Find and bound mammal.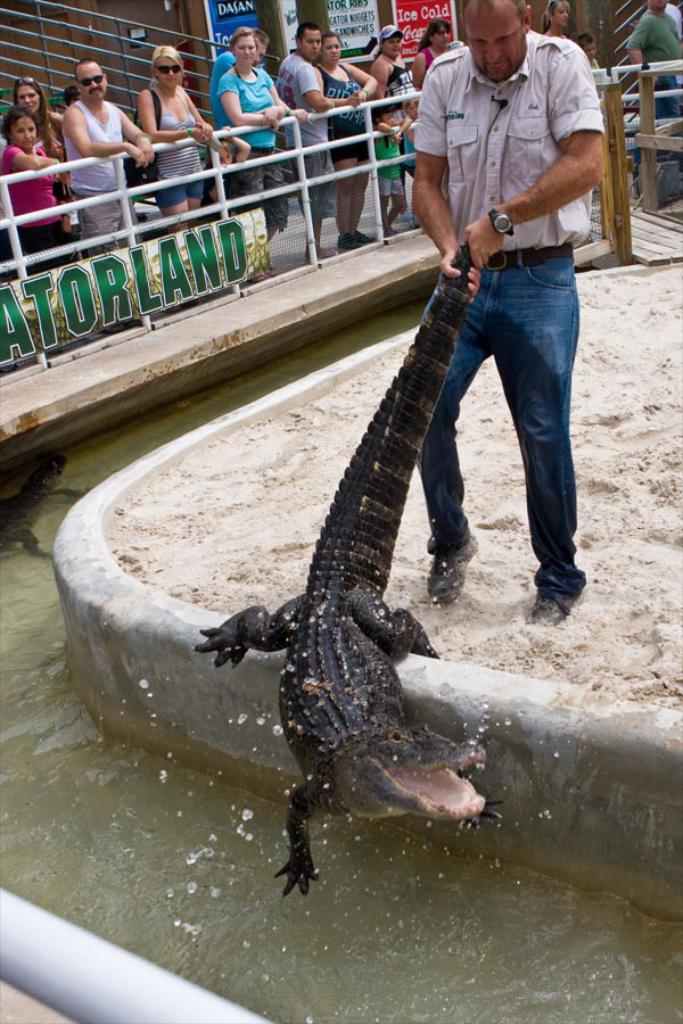
Bound: 206 26 270 121.
